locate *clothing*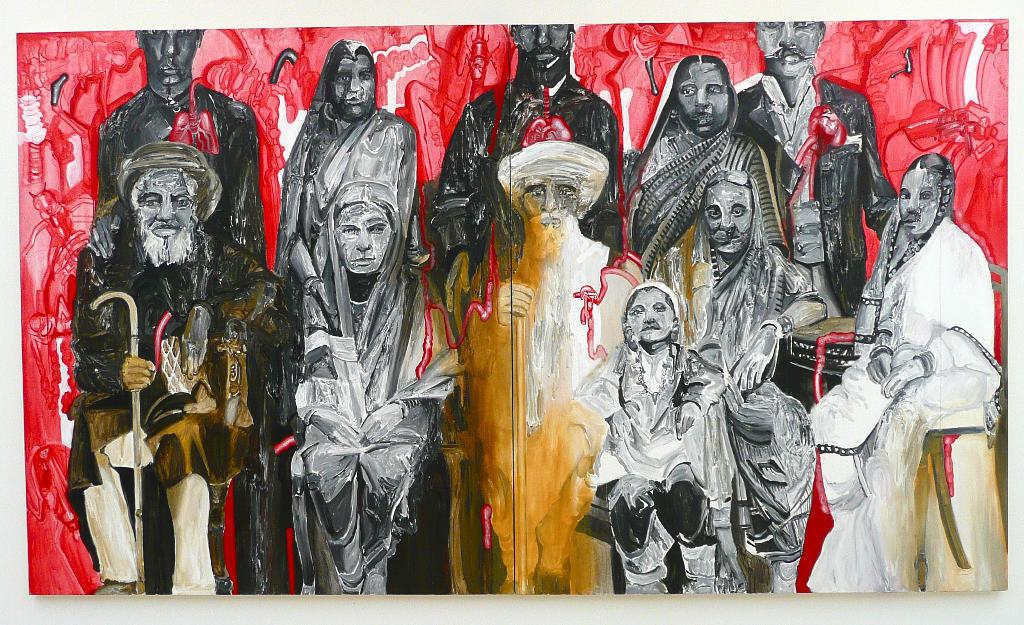
(630, 331, 709, 590)
